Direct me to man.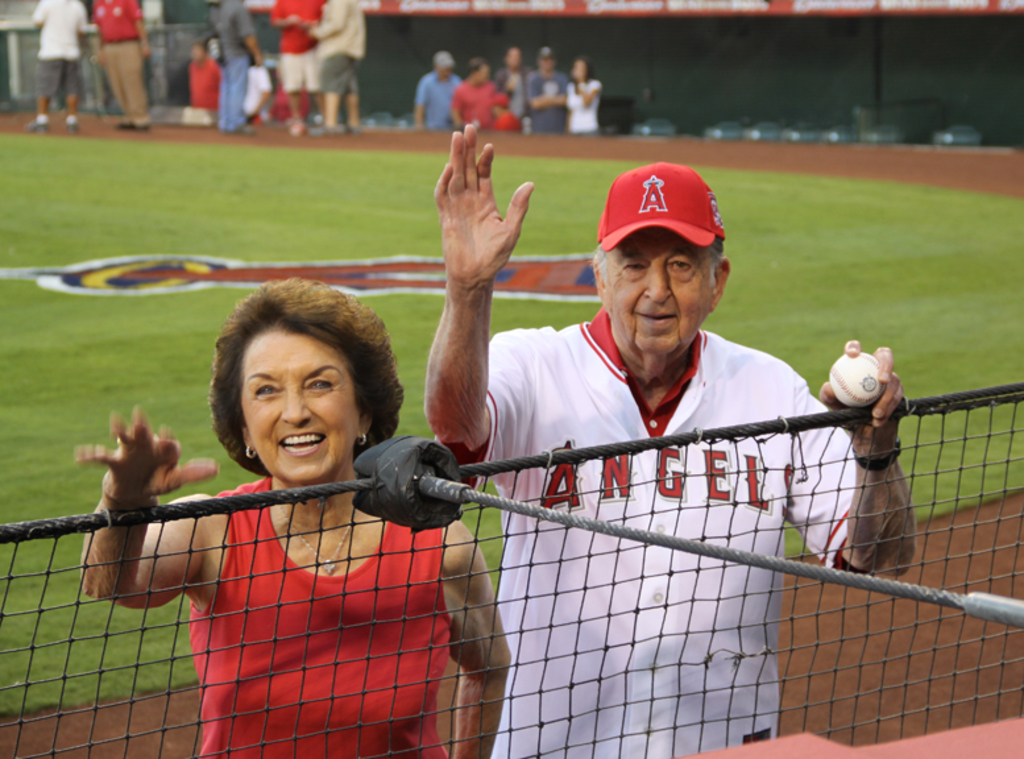
Direction: (308,0,362,137).
